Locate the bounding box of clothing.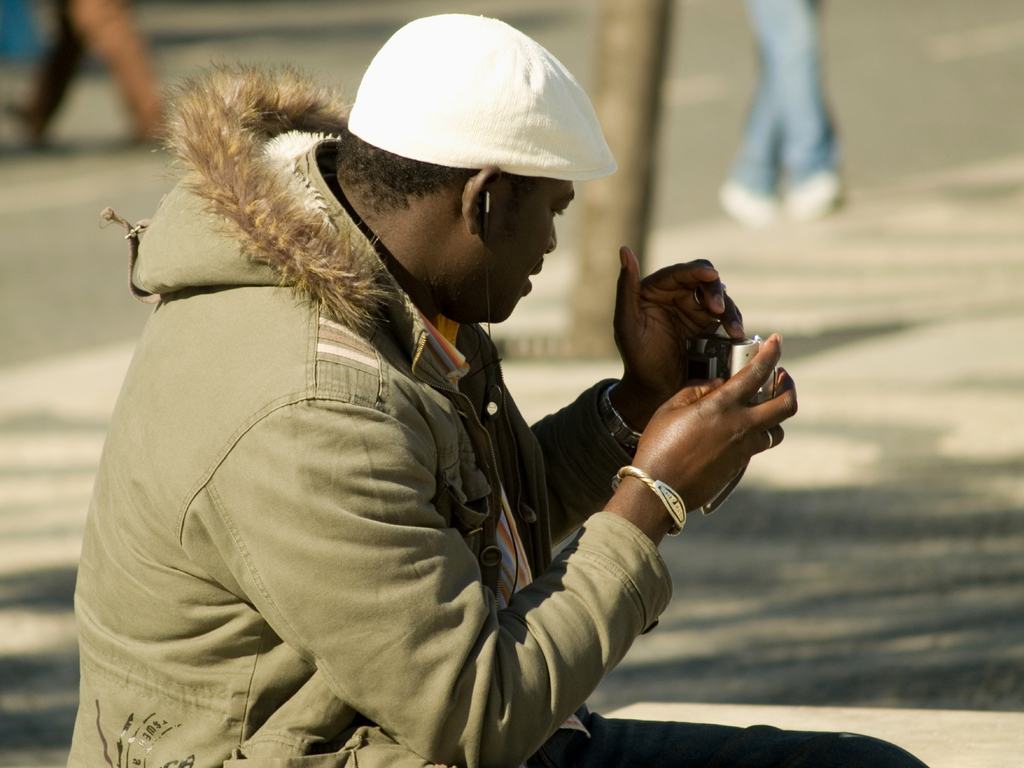
Bounding box: bbox=[717, 0, 833, 196].
